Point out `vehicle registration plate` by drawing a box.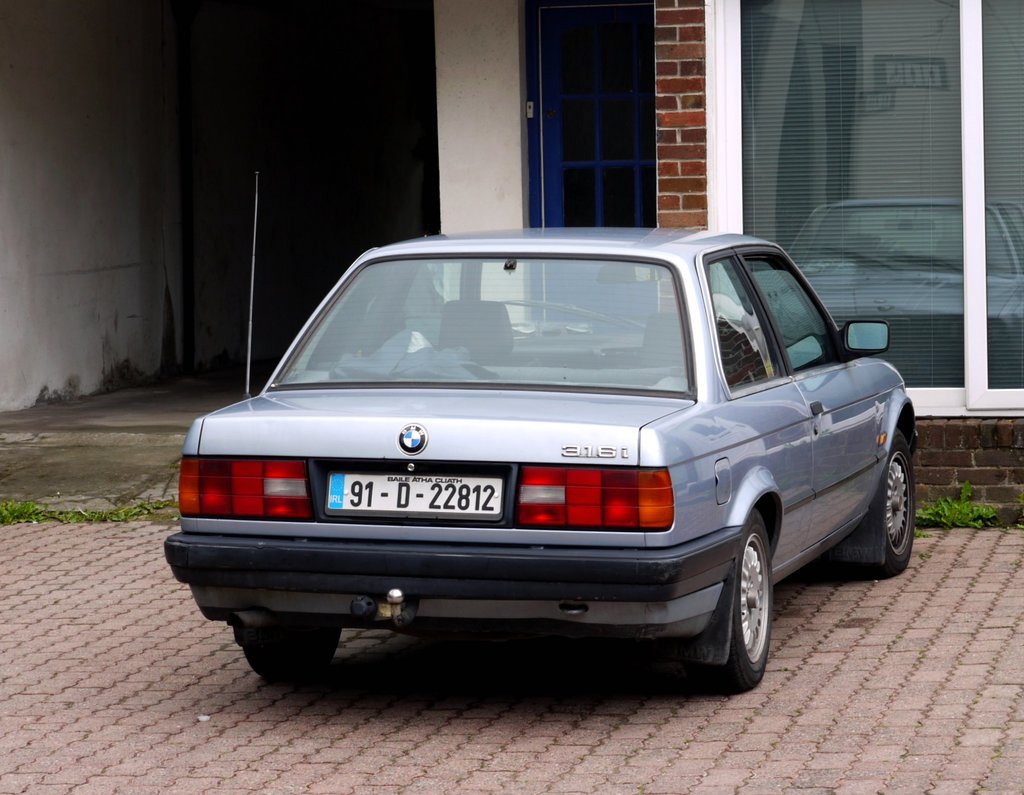
rect(336, 481, 521, 534).
